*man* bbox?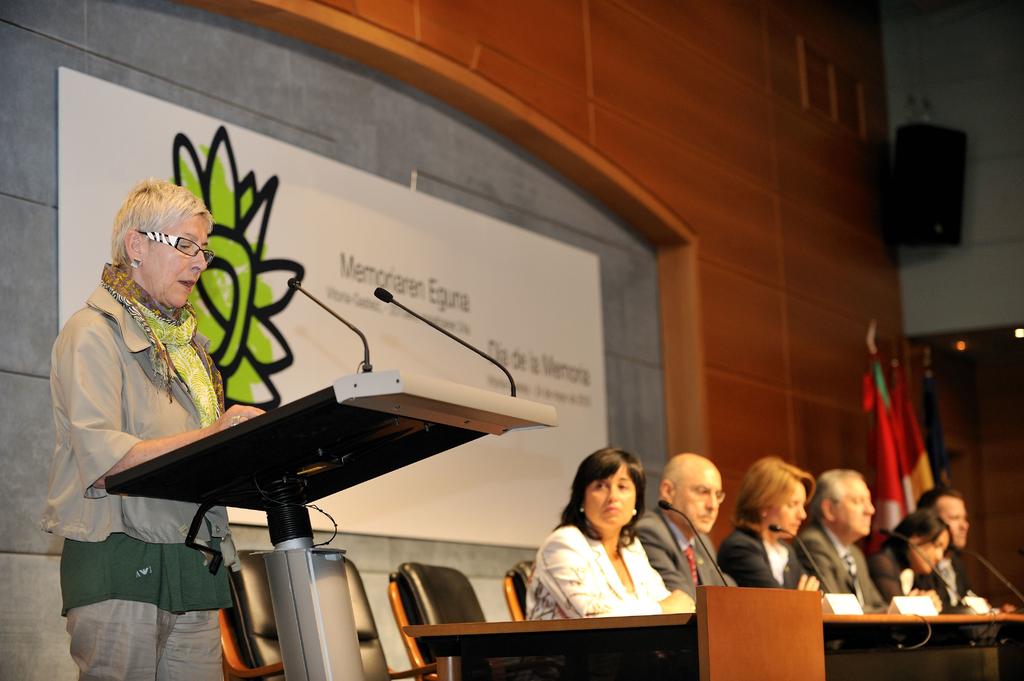
x1=913 y1=487 x2=1010 y2=613
